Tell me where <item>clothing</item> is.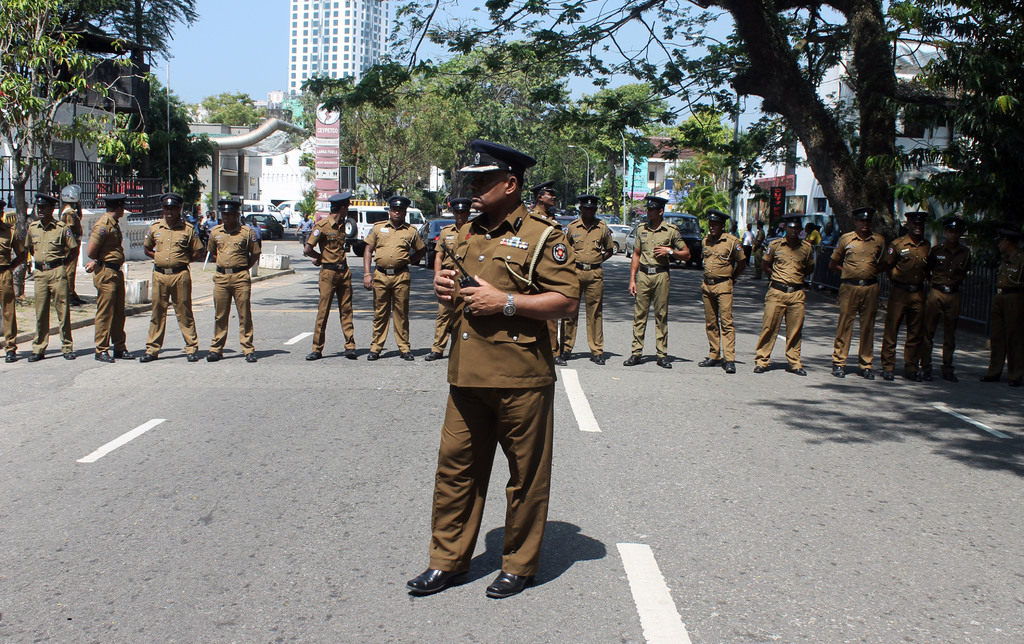
<item>clothing</item> is at rect(422, 188, 585, 574).
